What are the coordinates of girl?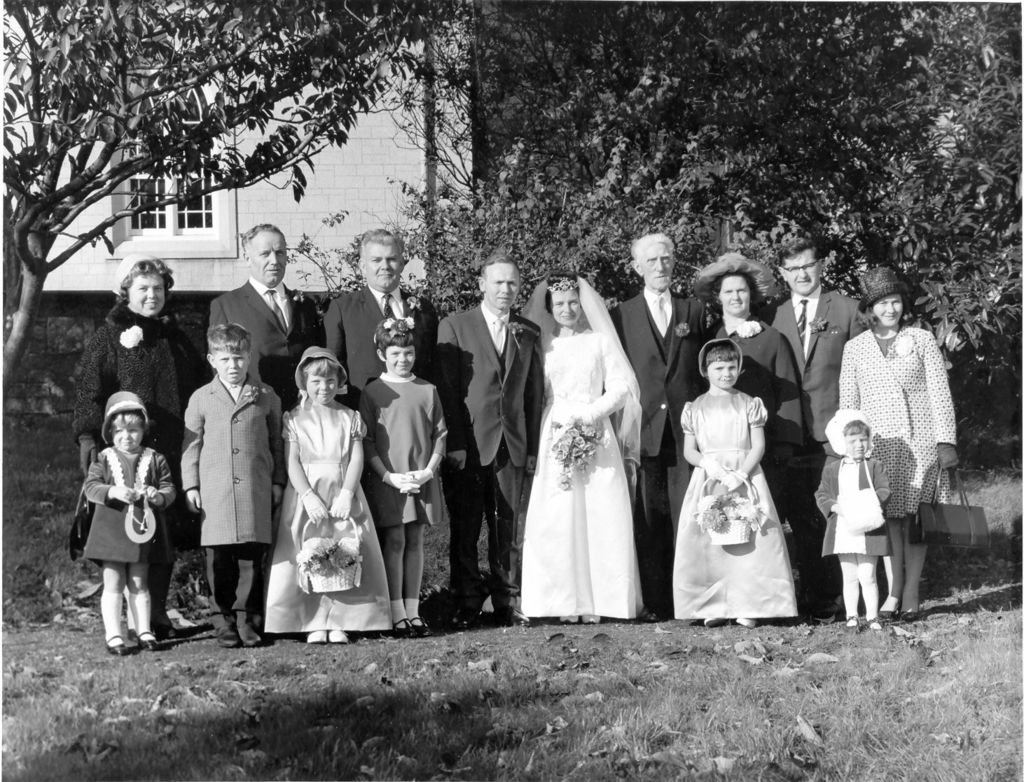
left=263, top=342, right=386, bottom=645.
